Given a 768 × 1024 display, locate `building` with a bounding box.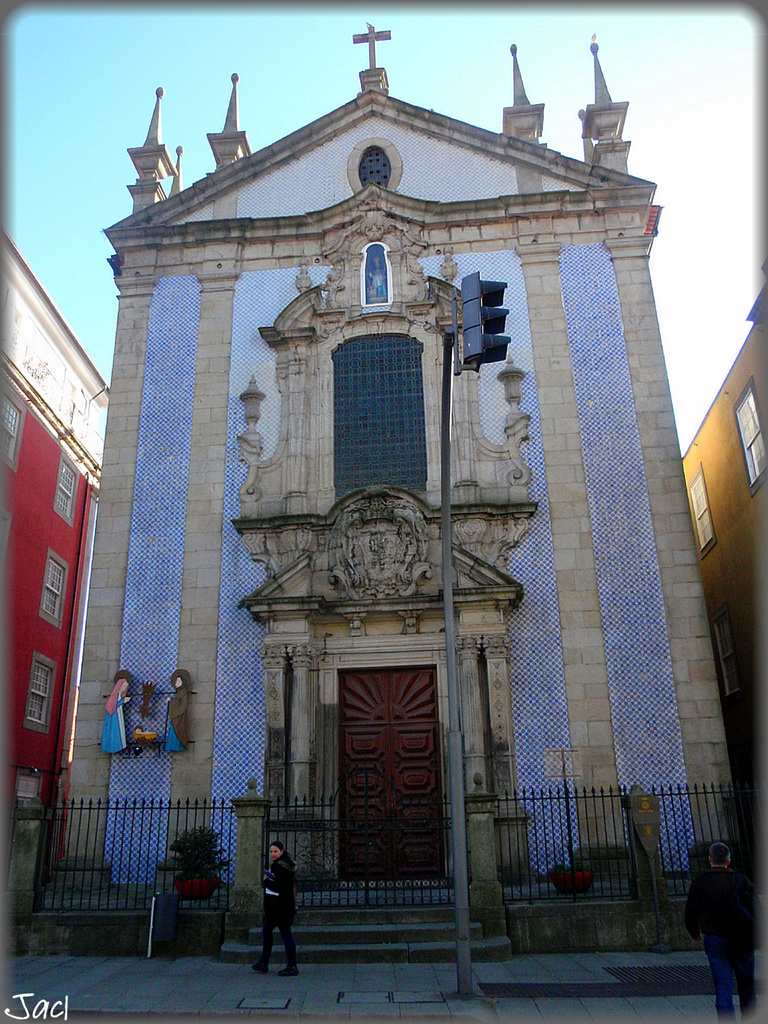
Located: (667, 284, 767, 893).
